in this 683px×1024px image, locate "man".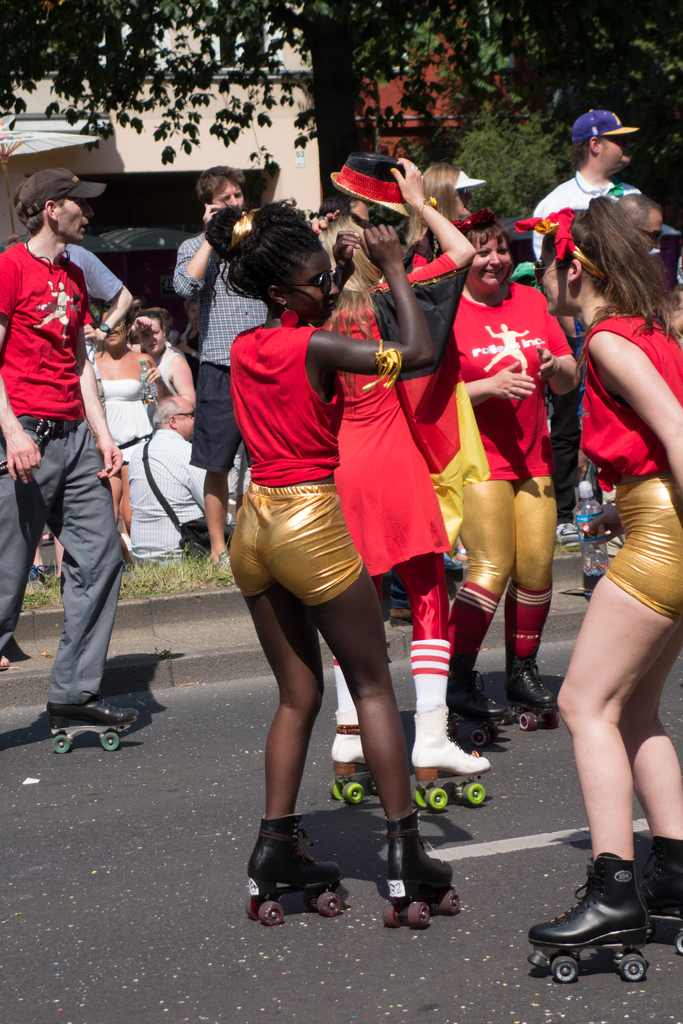
Bounding box: l=443, t=193, r=590, b=772.
